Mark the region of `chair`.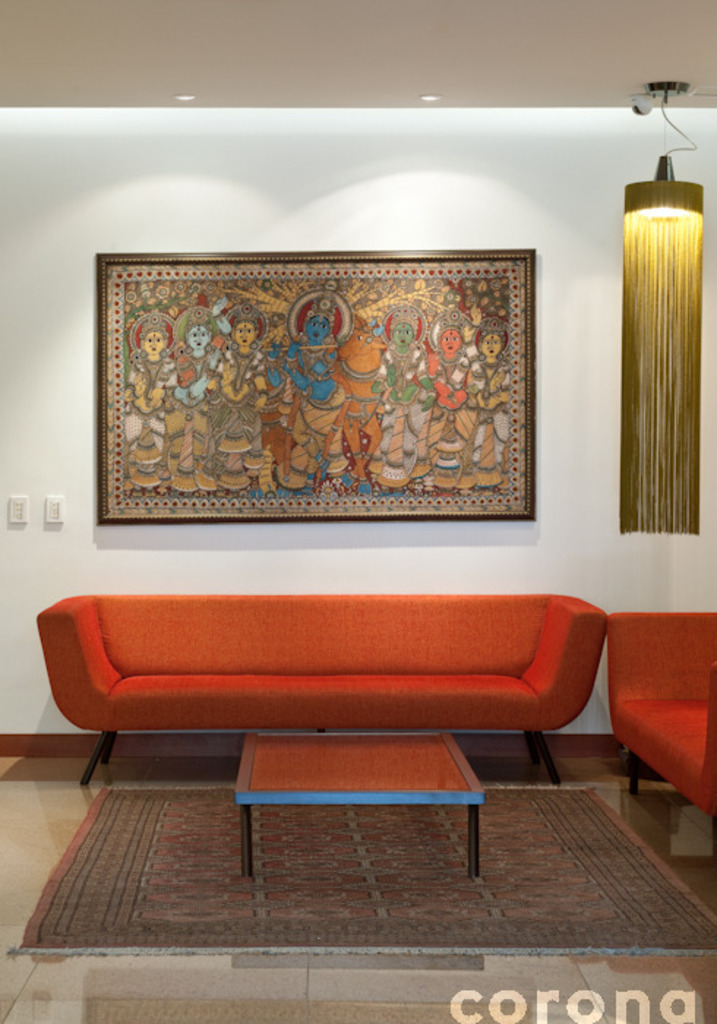
Region: <box>609,592,714,840</box>.
